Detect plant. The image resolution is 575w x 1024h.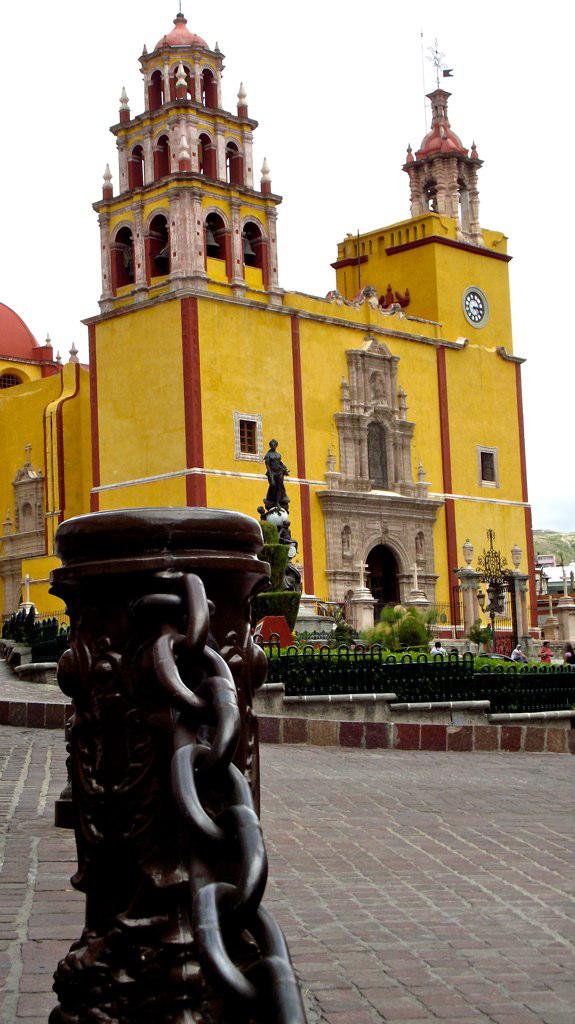
bbox=[257, 518, 294, 631].
